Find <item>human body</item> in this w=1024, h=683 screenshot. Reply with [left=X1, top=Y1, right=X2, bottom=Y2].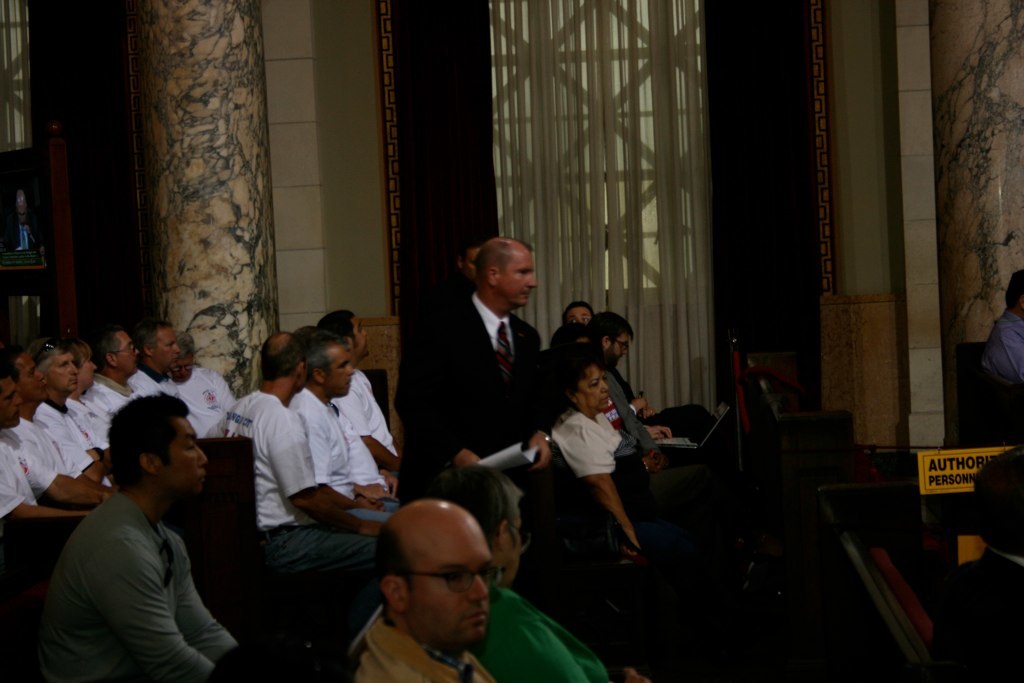
[left=331, top=313, right=394, bottom=493].
